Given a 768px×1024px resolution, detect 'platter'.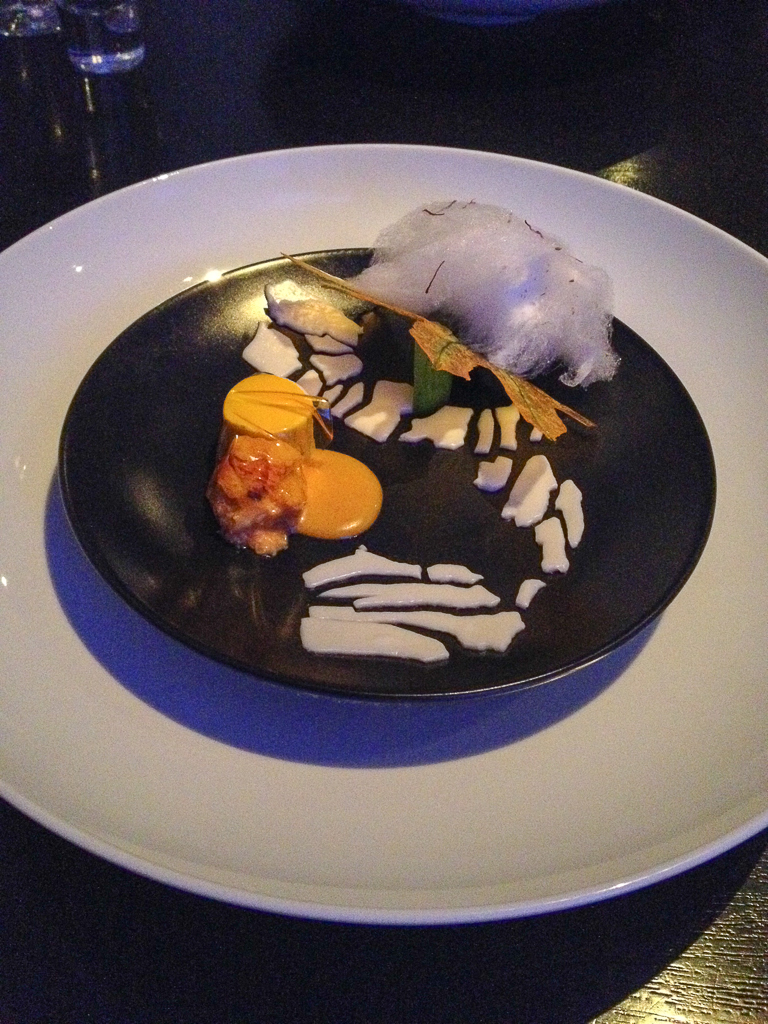
(61, 256, 715, 703).
